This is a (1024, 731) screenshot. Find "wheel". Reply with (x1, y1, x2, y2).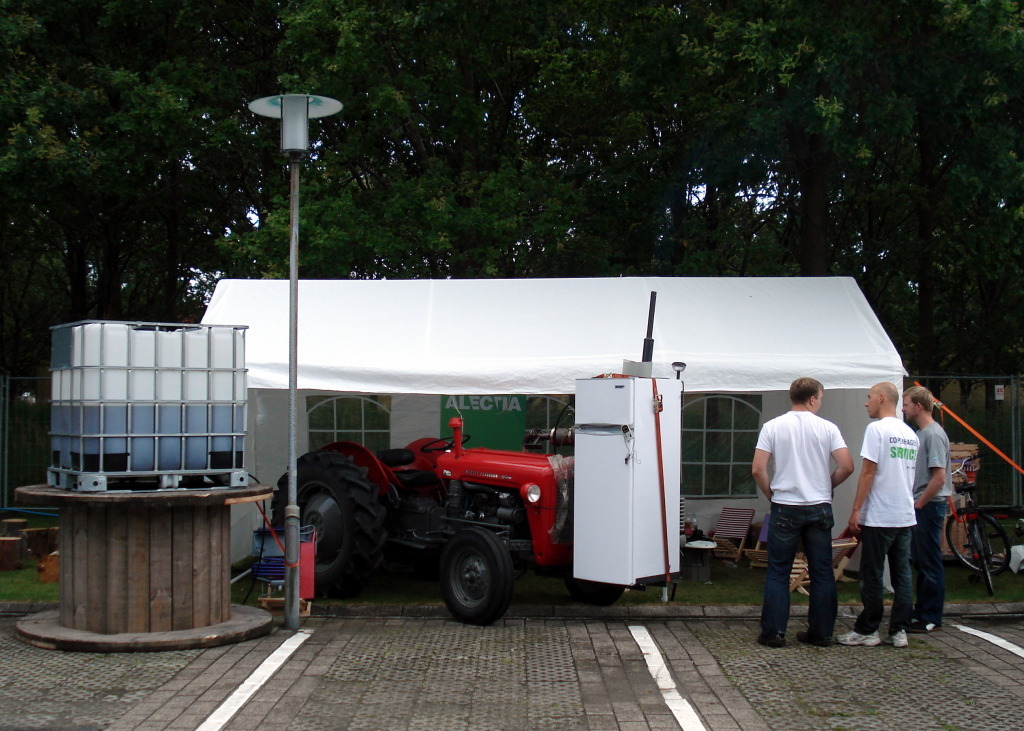
(979, 548, 992, 590).
